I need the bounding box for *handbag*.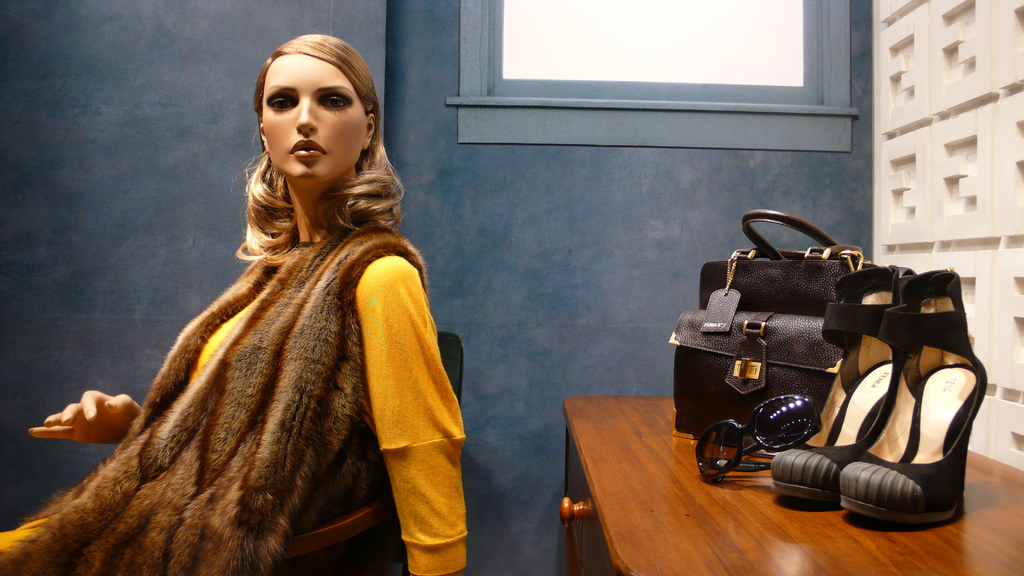
Here it is: bbox=[699, 209, 918, 322].
